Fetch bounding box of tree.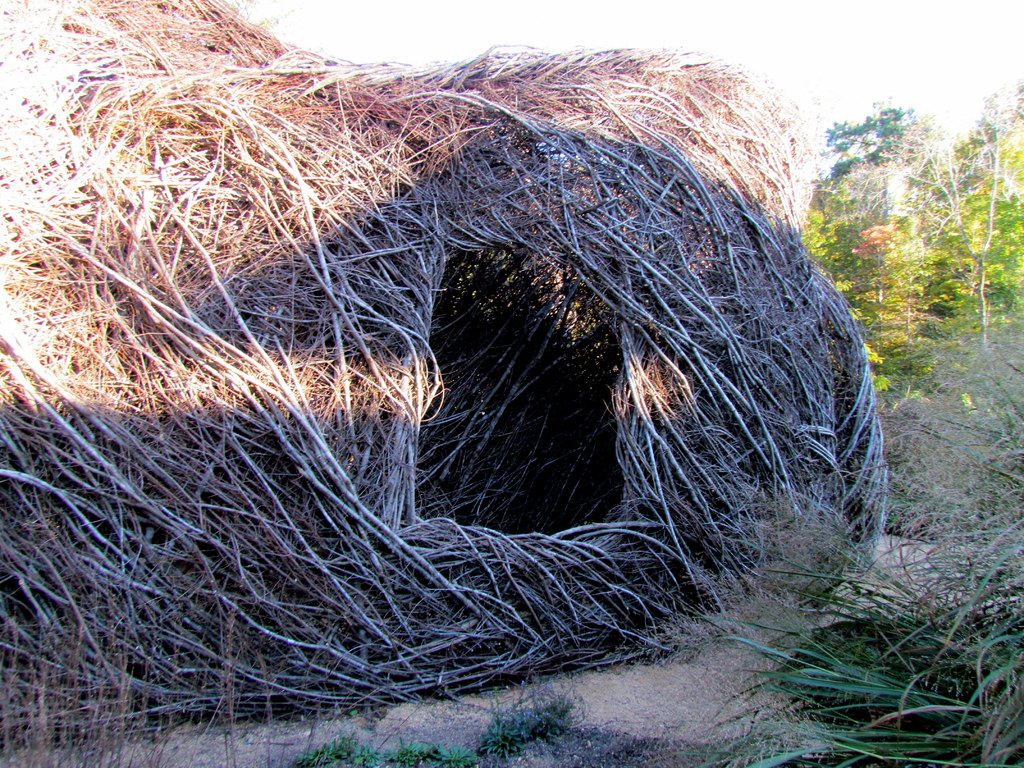
Bbox: <bbox>797, 77, 1023, 422</bbox>.
